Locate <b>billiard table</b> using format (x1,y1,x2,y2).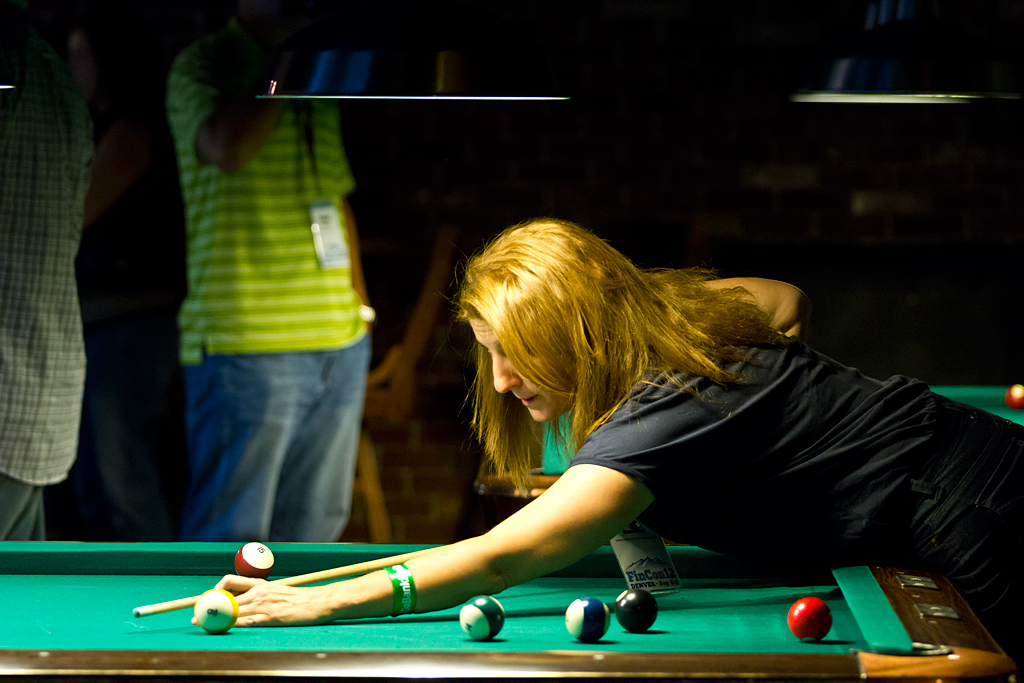
(0,542,1016,682).
